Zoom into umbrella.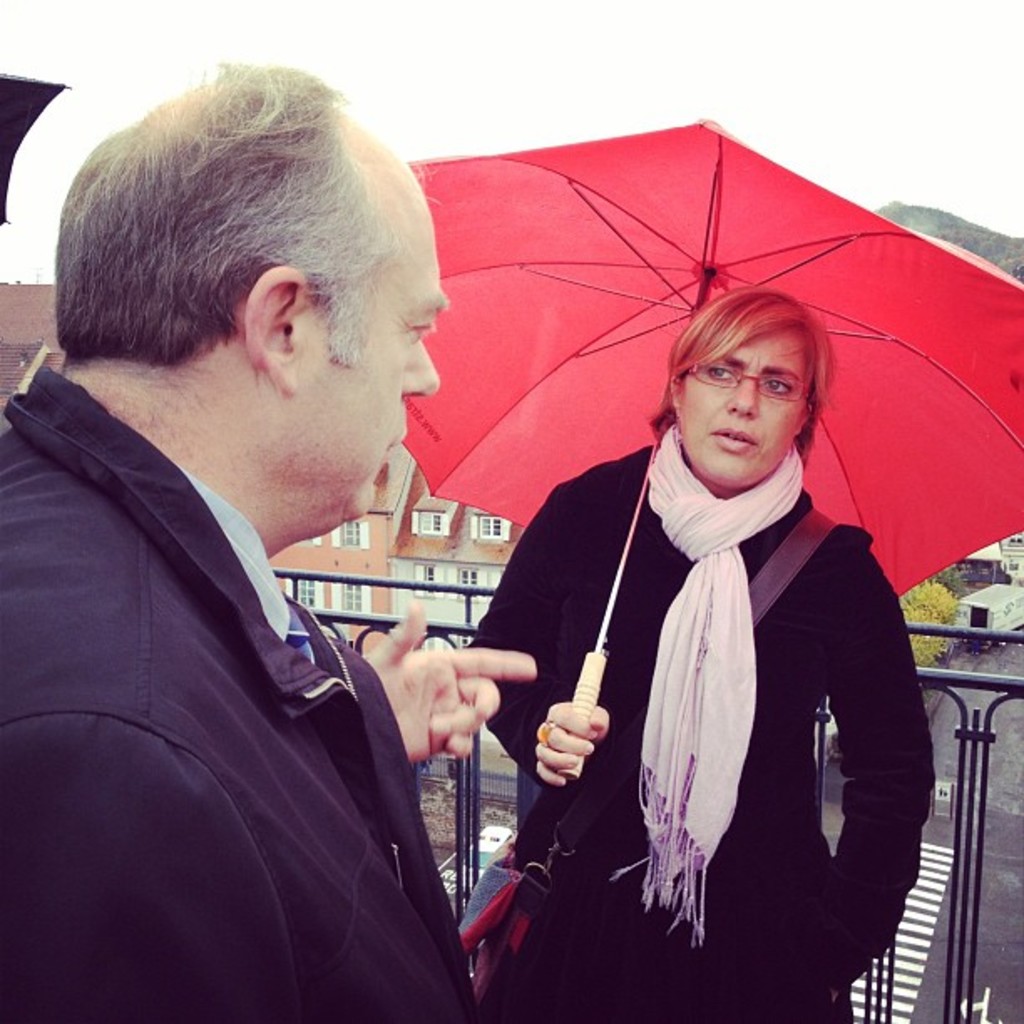
Zoom target: 400 115 1022 781.
